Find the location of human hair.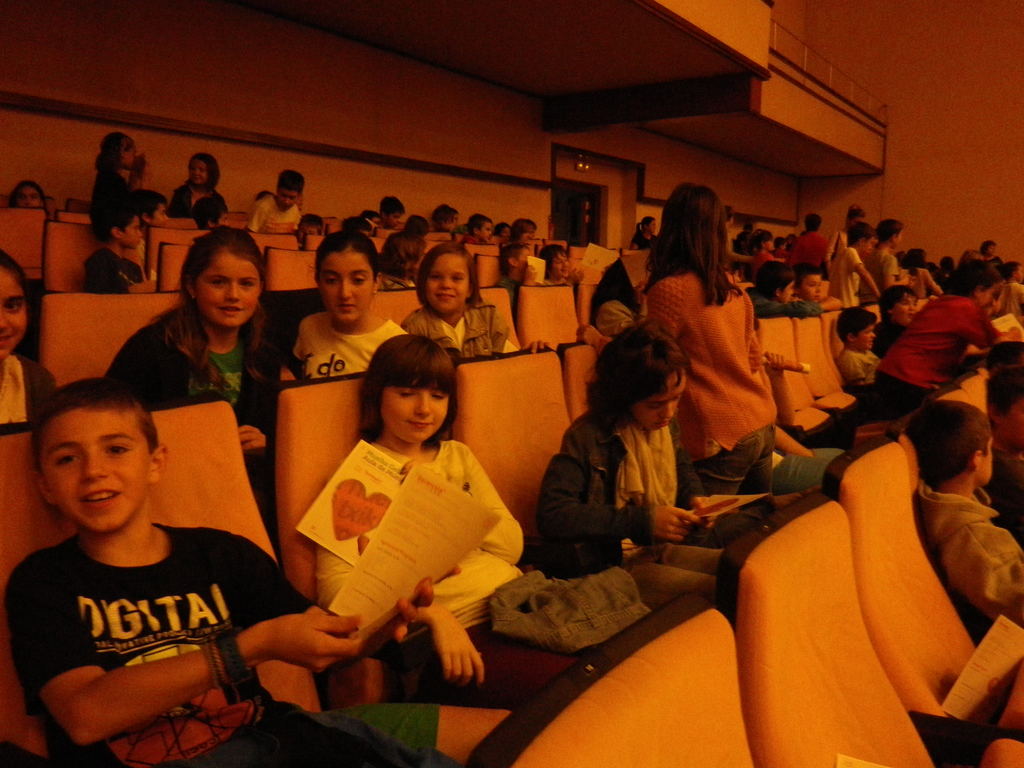
Location: detection(94, 131, 129, 170).
